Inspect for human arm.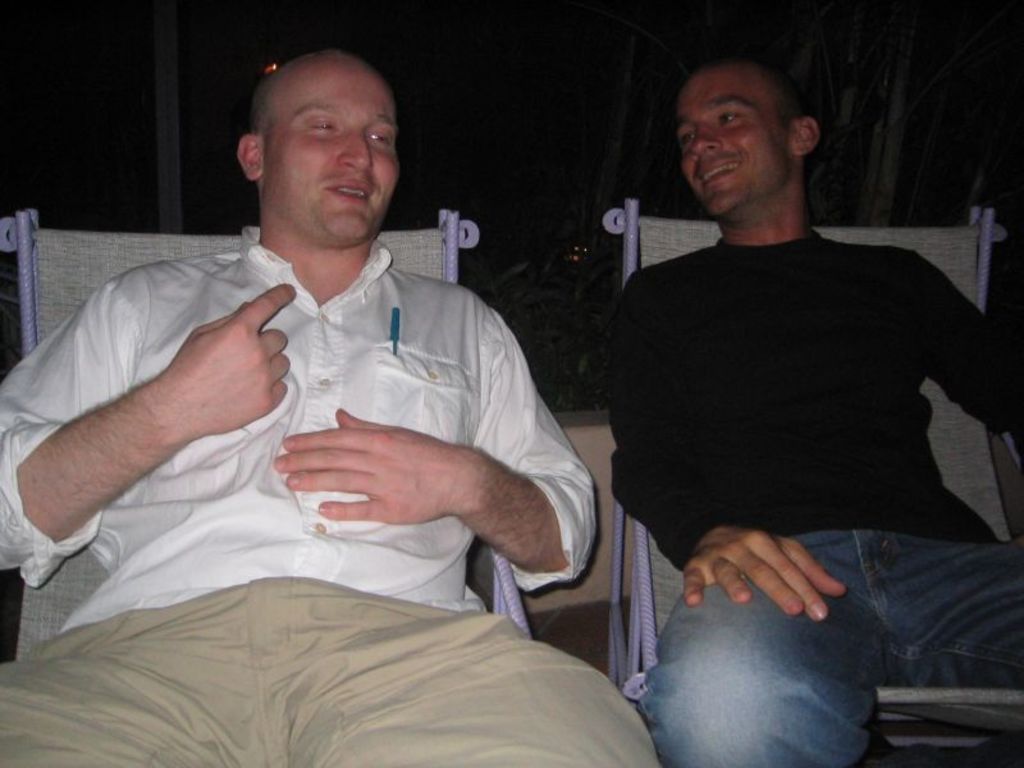
Inspection: (18, 259, 293, 582).
